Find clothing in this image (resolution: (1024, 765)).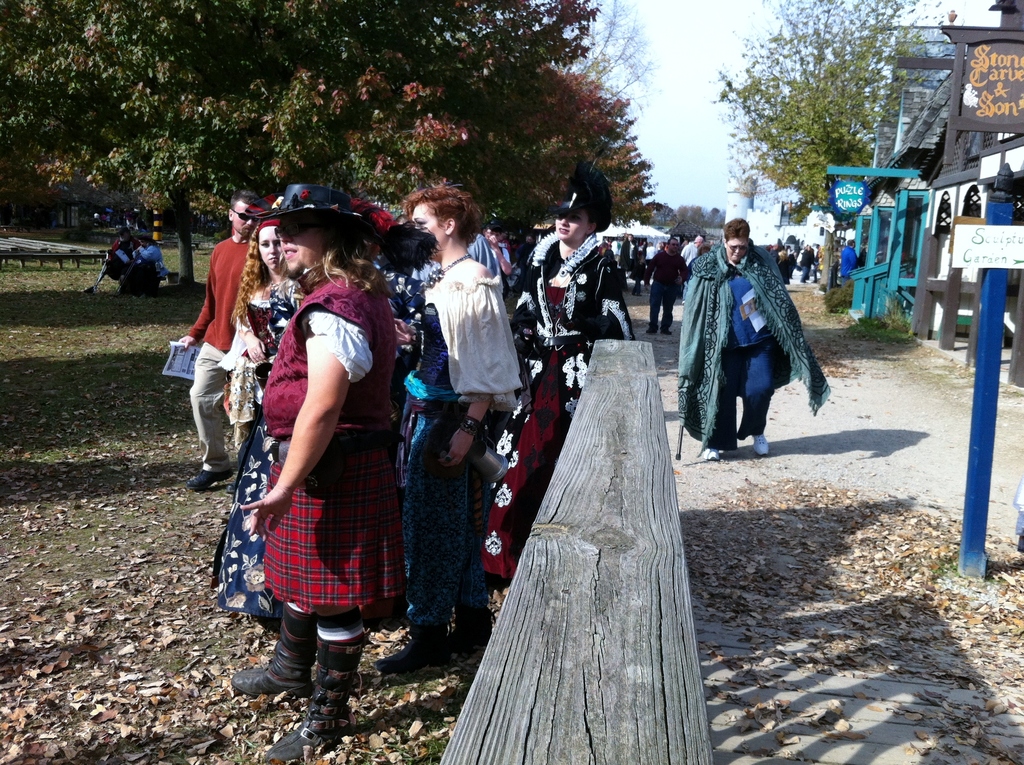
[x1=412, y1=231, x2=497, y2=297].
